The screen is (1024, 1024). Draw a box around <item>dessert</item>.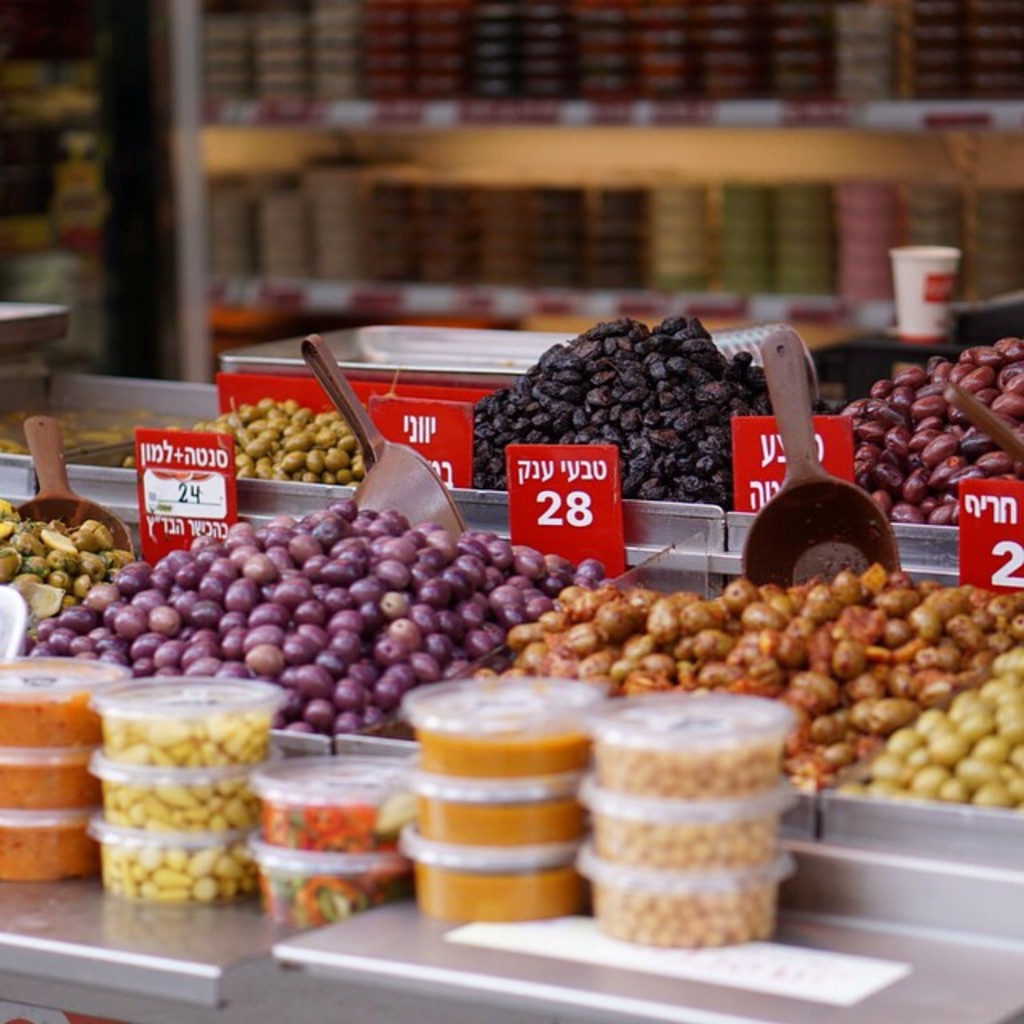
[x1=160, y1=402, x2=381, y2=478].
